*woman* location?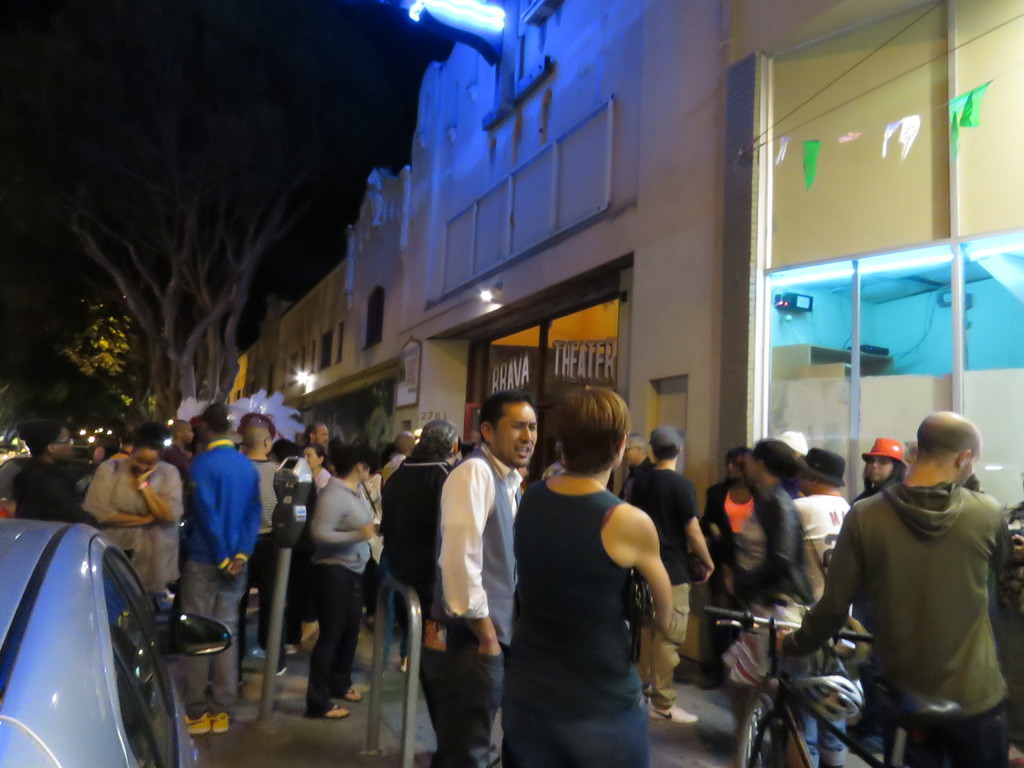
locate(301, 442, 332, 493)
